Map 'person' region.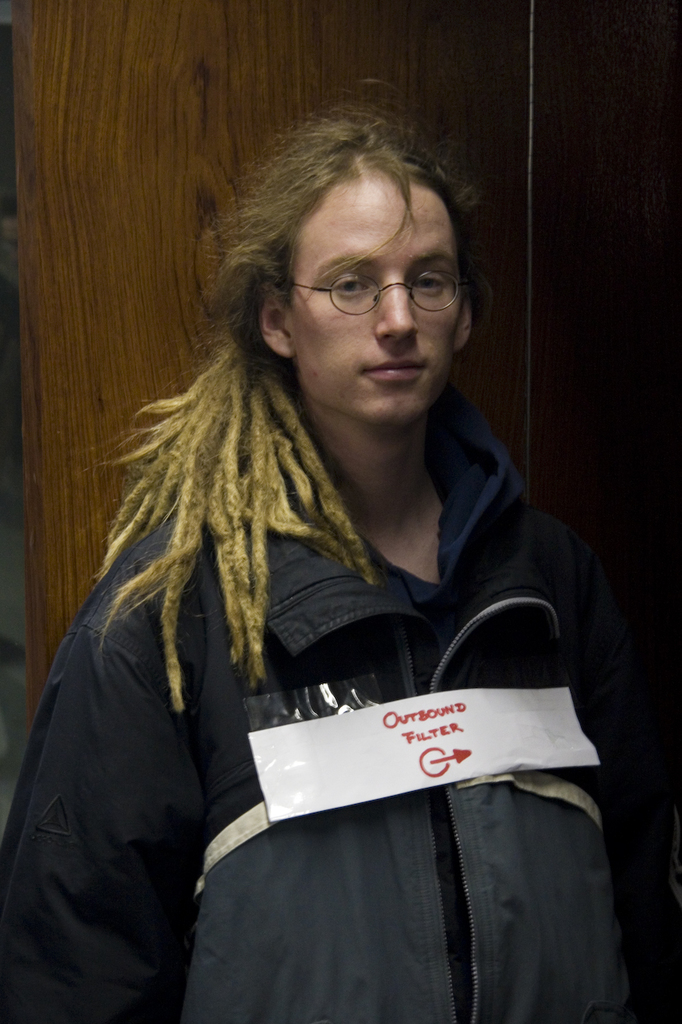
Mapped to BBox(38, 114, 641, 1010).
